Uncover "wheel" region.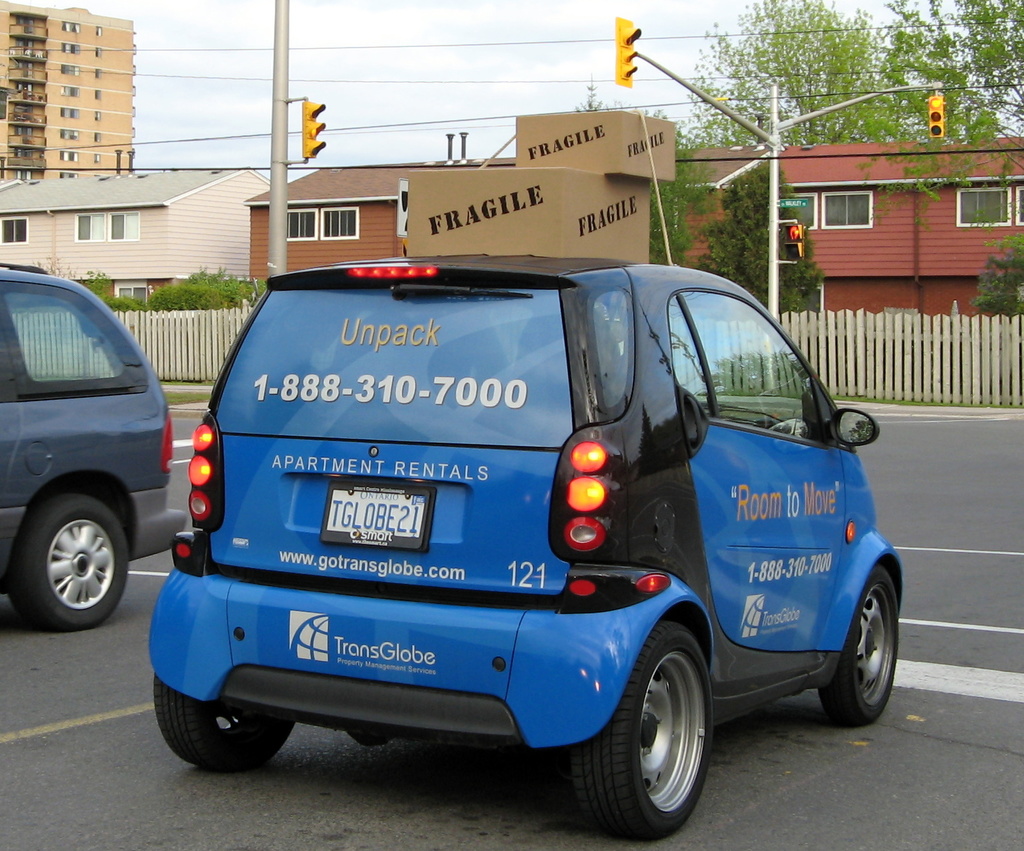
Uncovered: 152:675:292:770.
